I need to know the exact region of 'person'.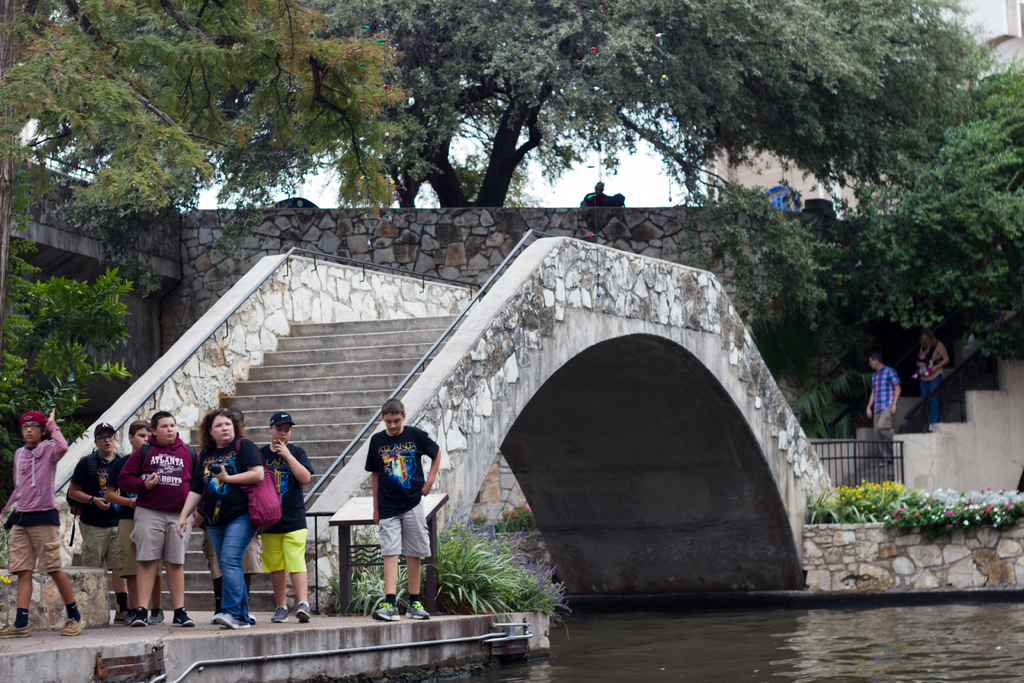
Region: box=[908, 325, 950, 424].
